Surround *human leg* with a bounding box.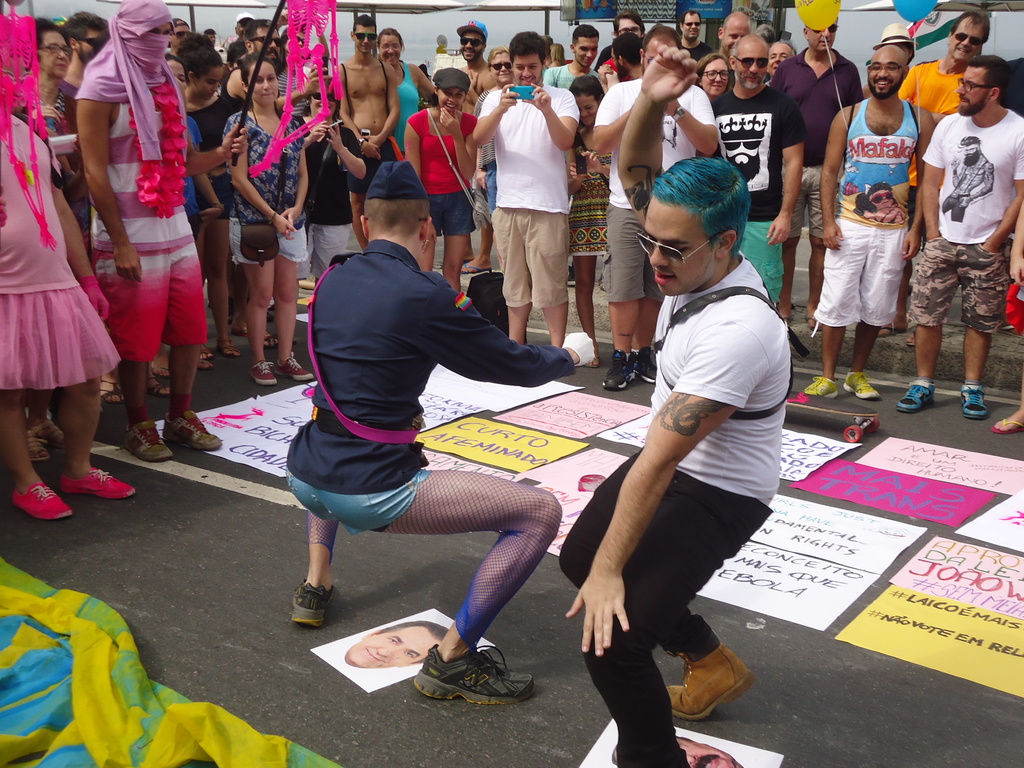
left=60, top=380, right=134, bottom=492.
